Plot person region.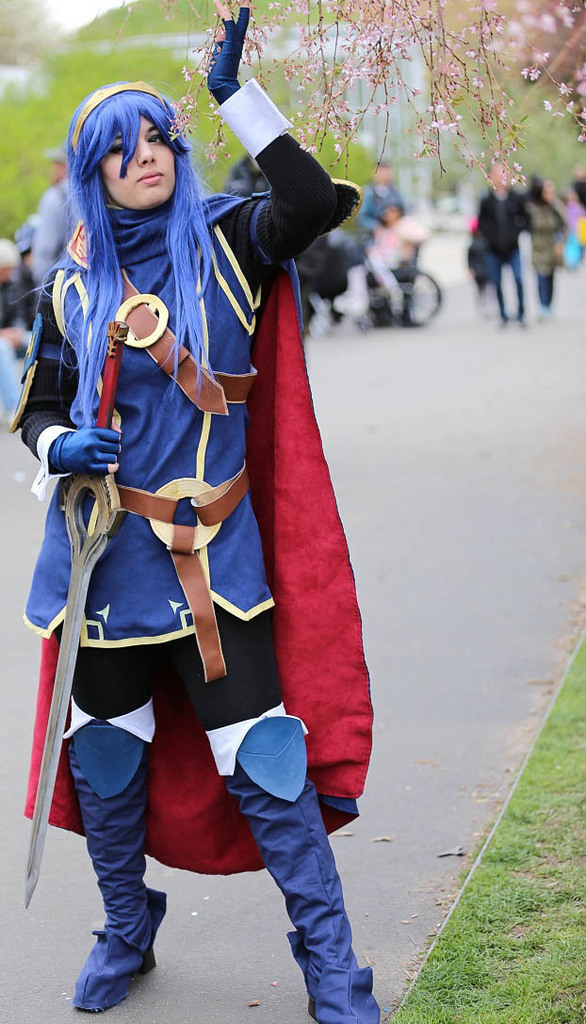
Plotted at BBox(561, 169, 585, 261).
